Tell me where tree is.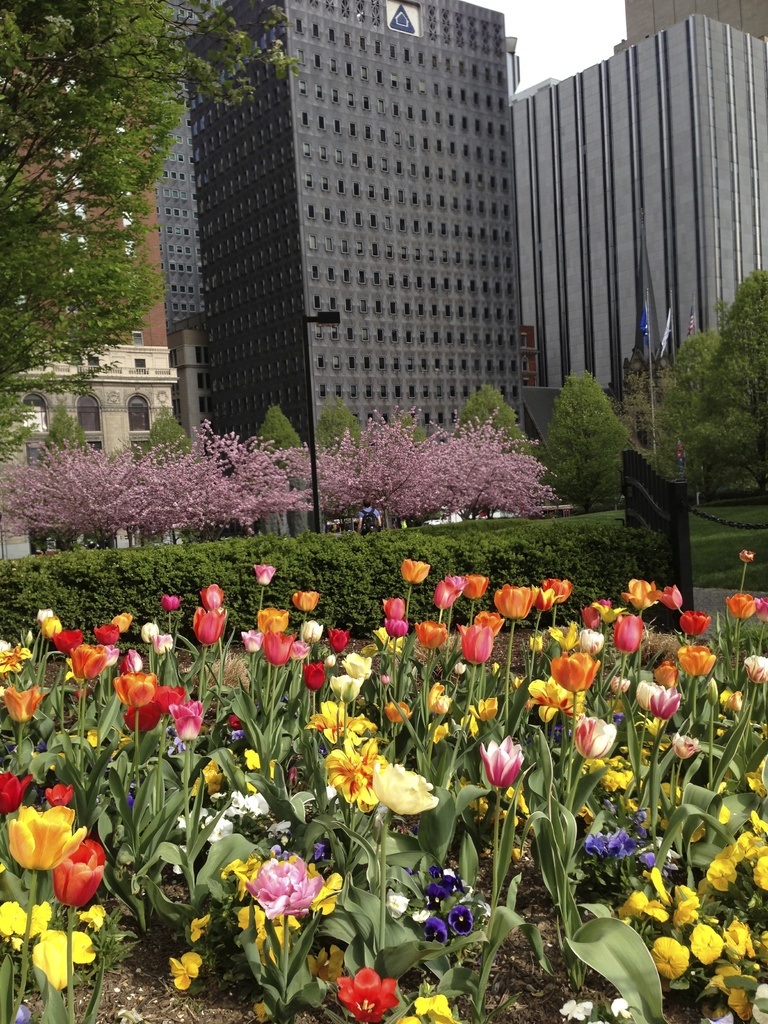
tree is at [x1=666, y1=323, x2=727, y2=467].
